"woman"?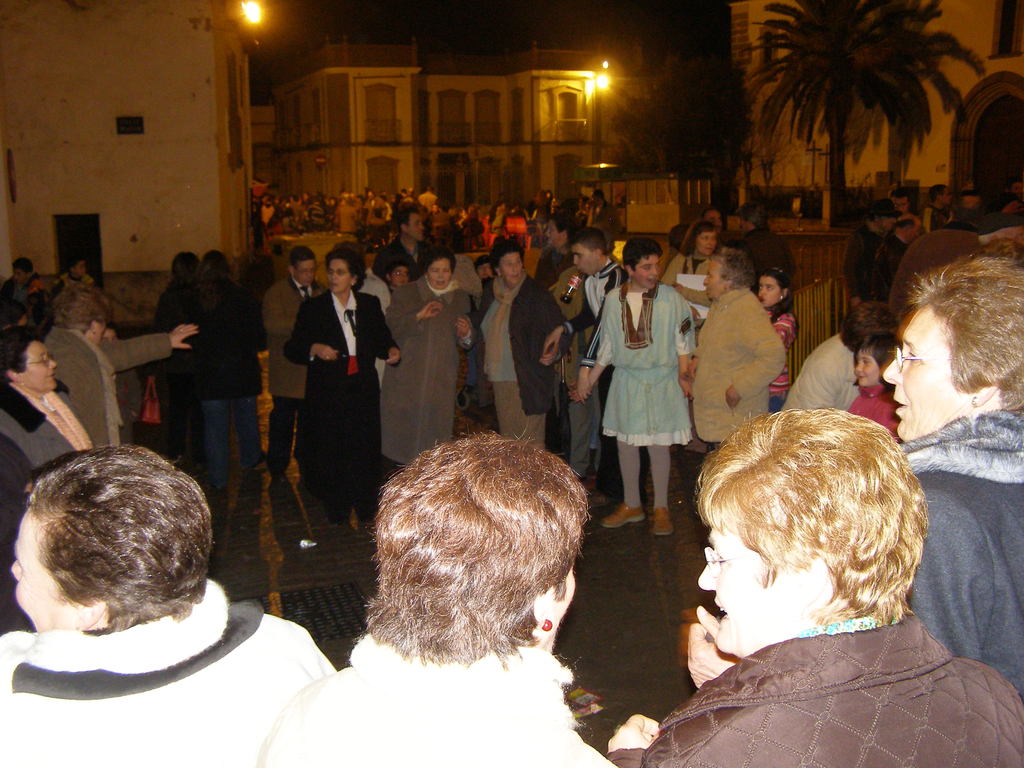
686, 255, 1023, 701
